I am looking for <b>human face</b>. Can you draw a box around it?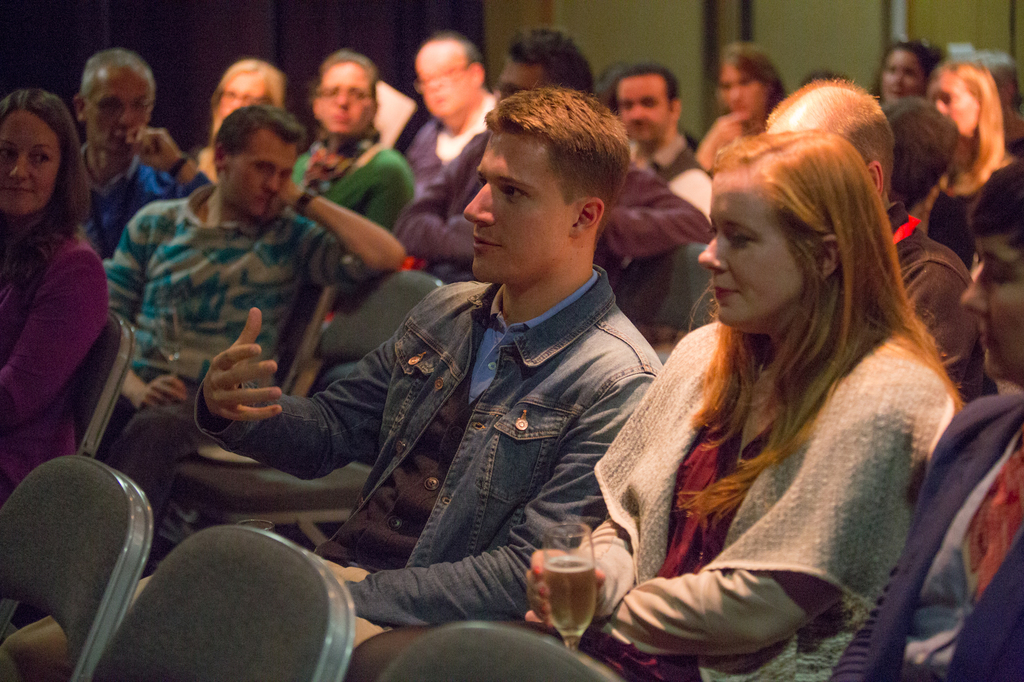
Sure, the bounding box is {"x1": 0, "y1": 30, "x2": 1023, "y2": 393}.
